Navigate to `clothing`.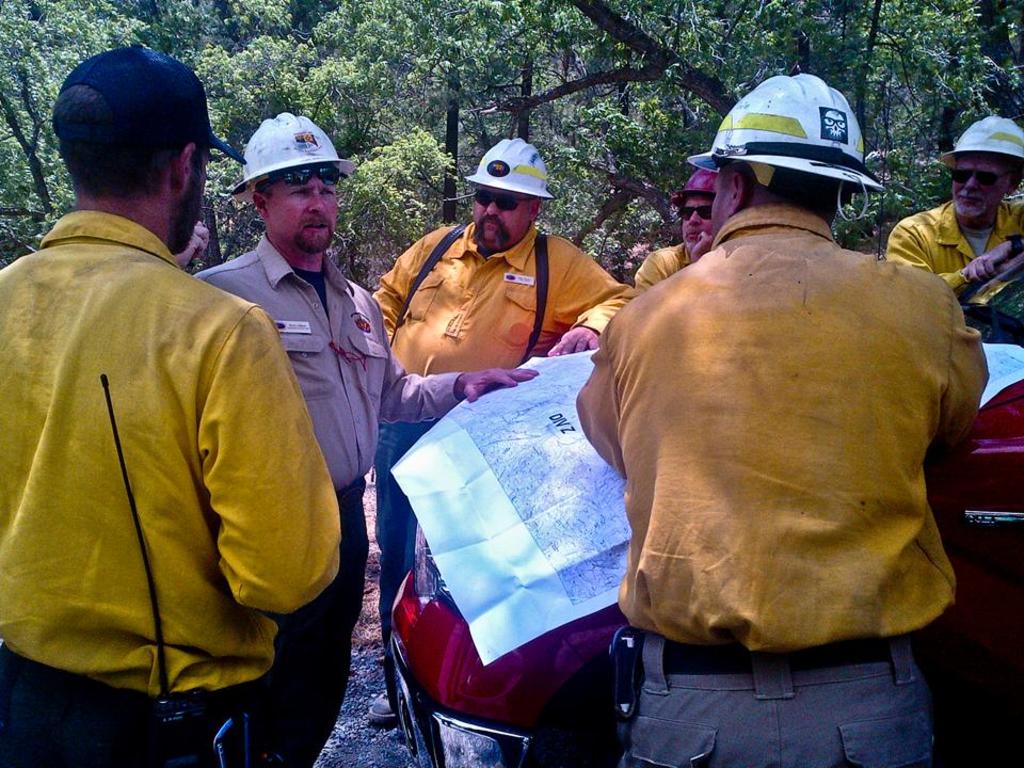
Navigation target: rect(631, 240, 690, 297).
